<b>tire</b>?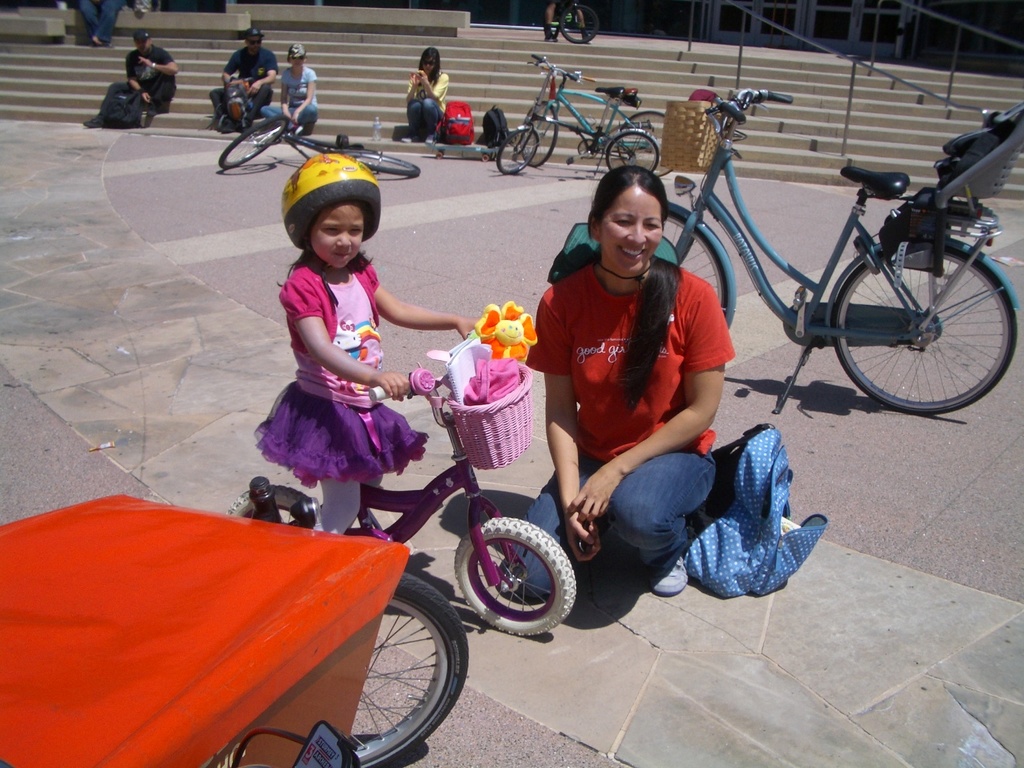
x1=654 y1=213 x2=729 y2=315
